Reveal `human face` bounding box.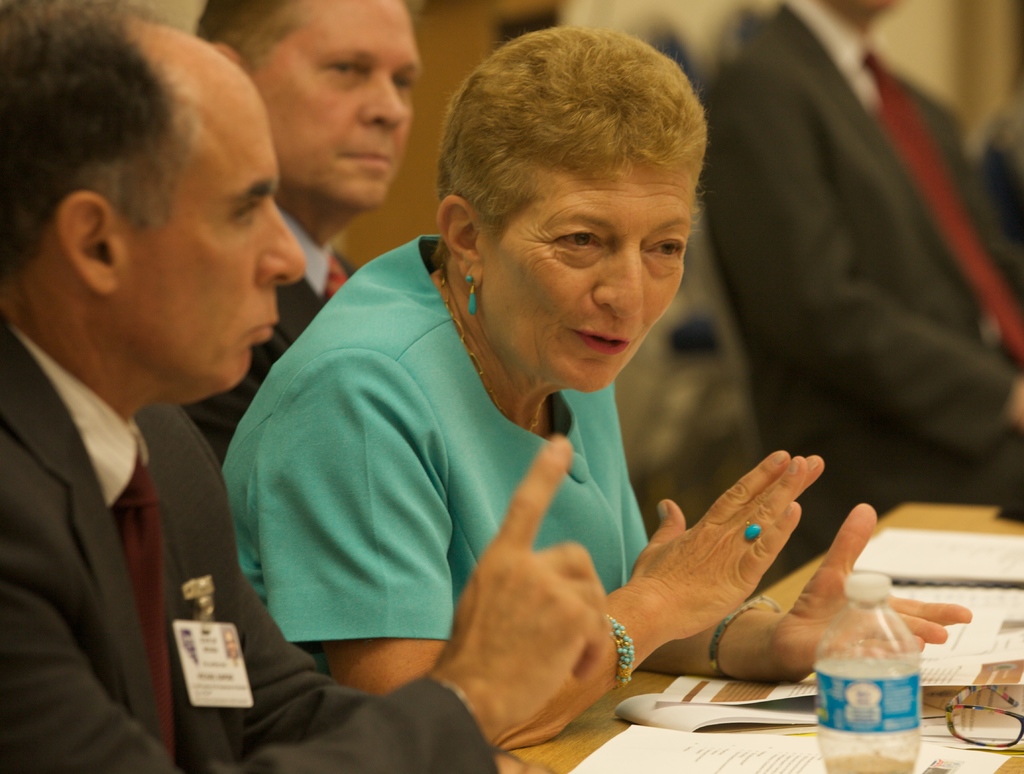
Revealed: region(119, 78, 303, 390).
